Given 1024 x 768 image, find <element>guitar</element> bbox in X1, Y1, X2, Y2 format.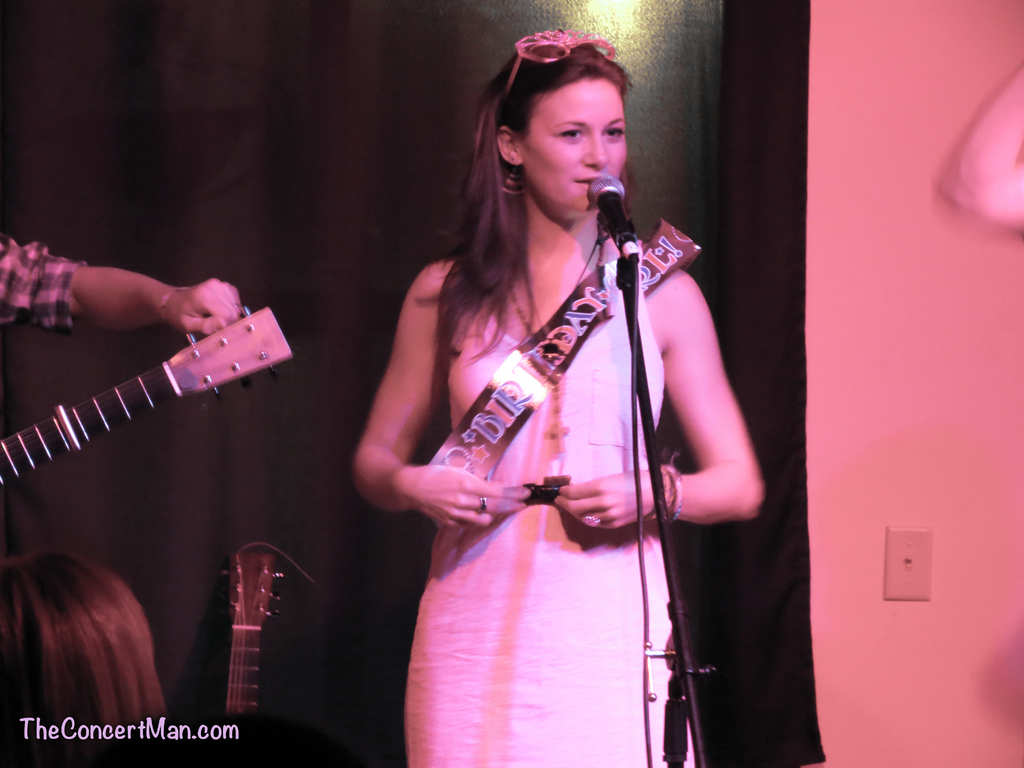
203, 529, 297, 726.
